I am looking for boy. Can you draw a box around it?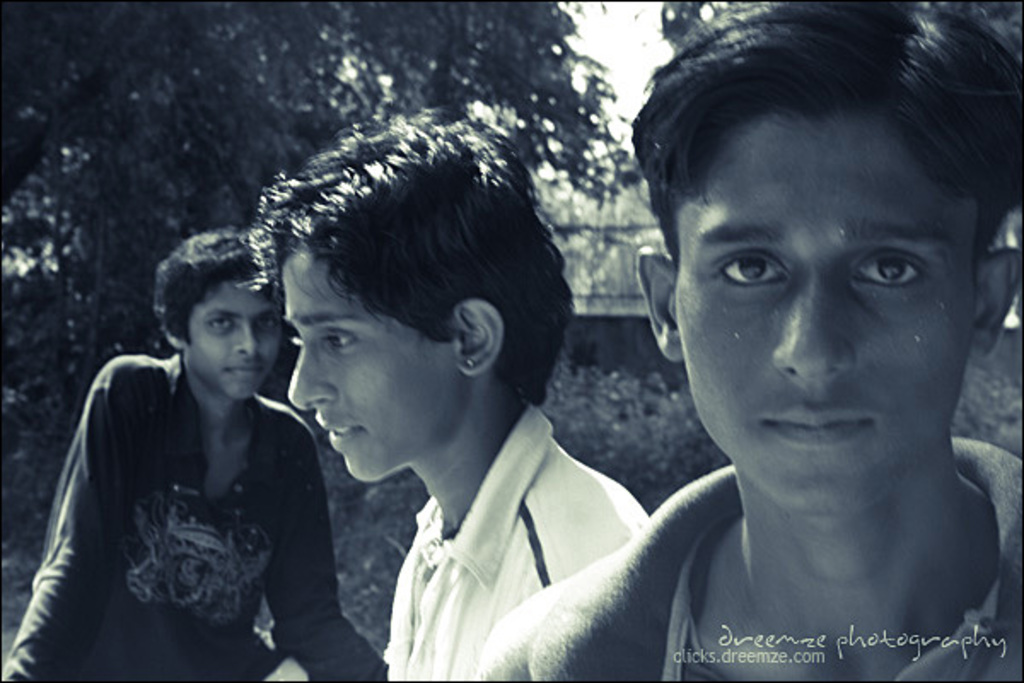
Sure, the bounding box is x1=0 y1=232 x2=387 y2=681.
